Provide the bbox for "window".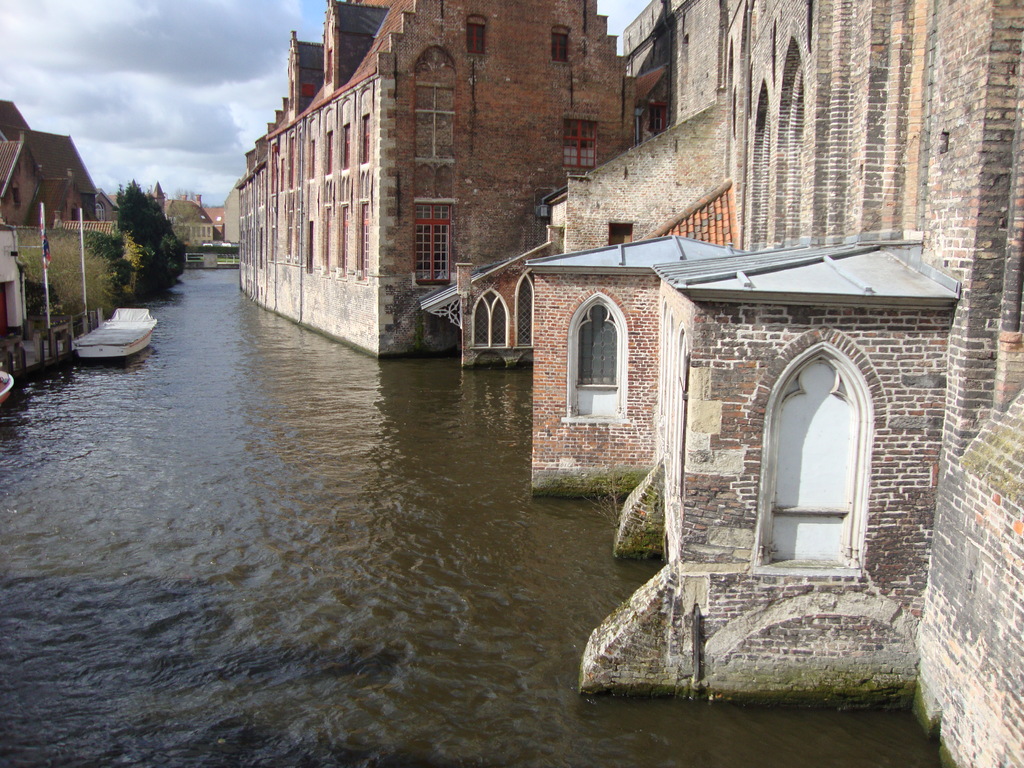
region(11, 186, 24, 211).
